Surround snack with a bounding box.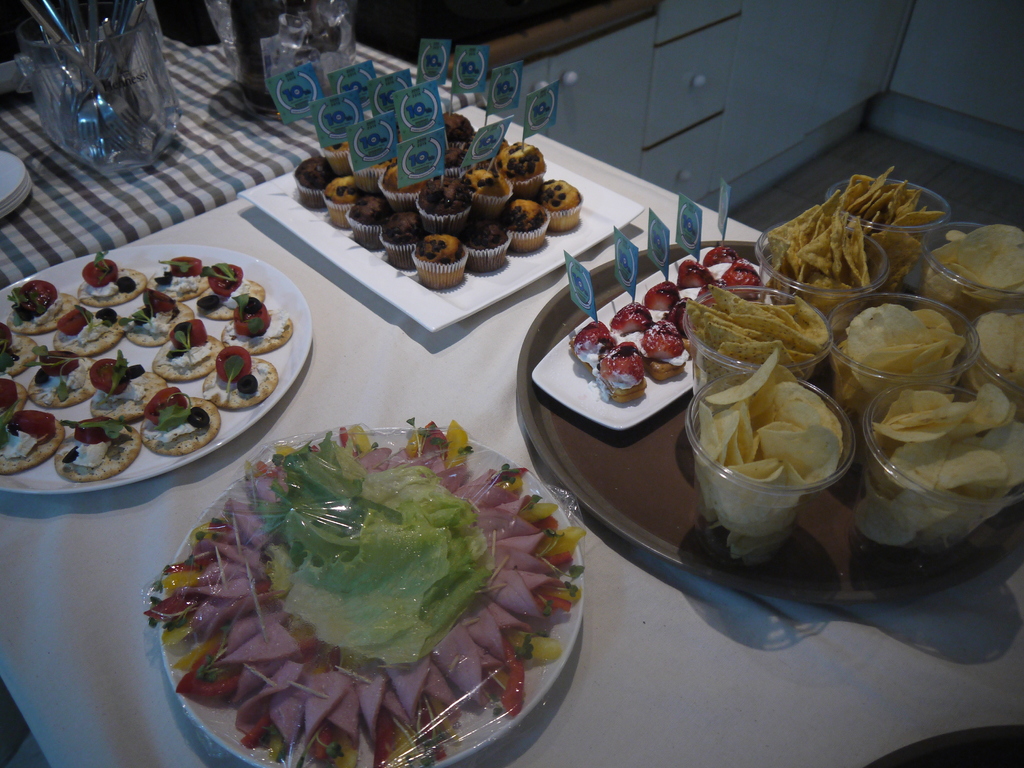
[699,298,842,374].
